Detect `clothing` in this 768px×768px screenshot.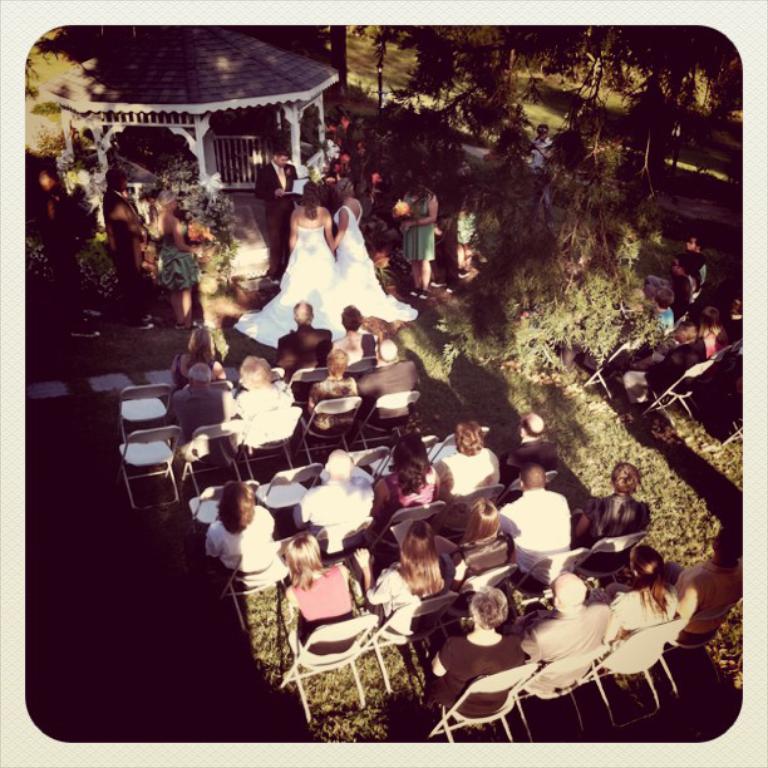
Detection: 369, 558, 447, 632.
